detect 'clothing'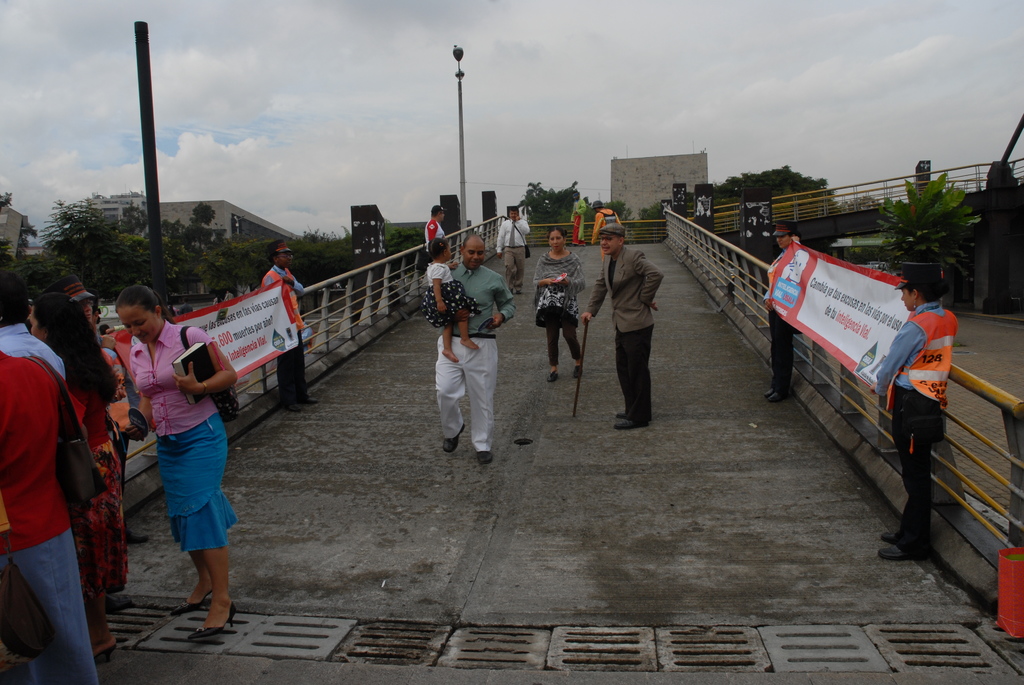
x1=434, y1=264, x2=519, y2=447
